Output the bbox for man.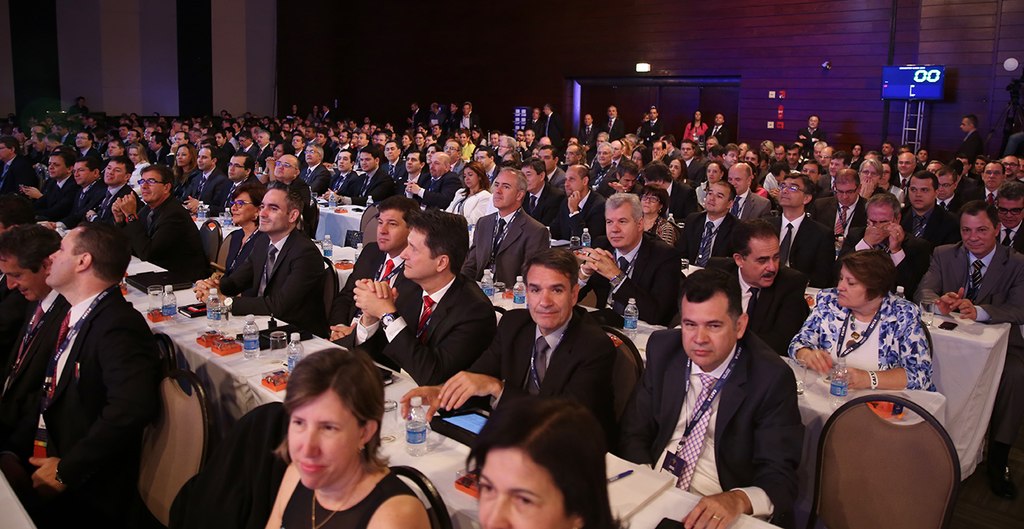
bbox=(108, 138, 125, 158).
